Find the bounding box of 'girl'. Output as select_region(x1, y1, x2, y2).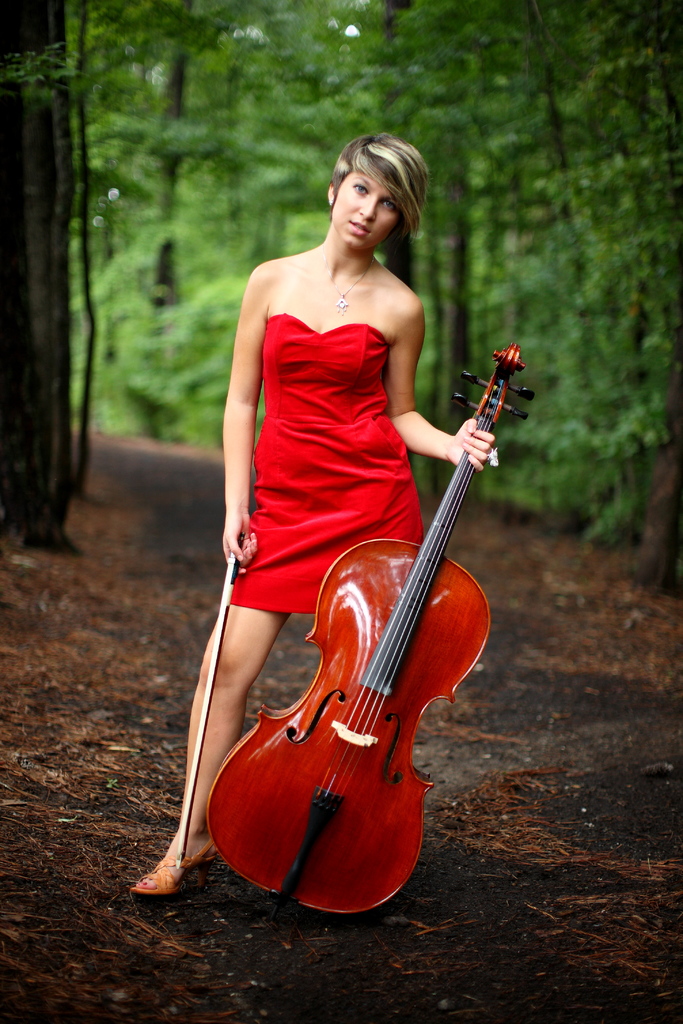
select_region(133, 136, 501, 900).
